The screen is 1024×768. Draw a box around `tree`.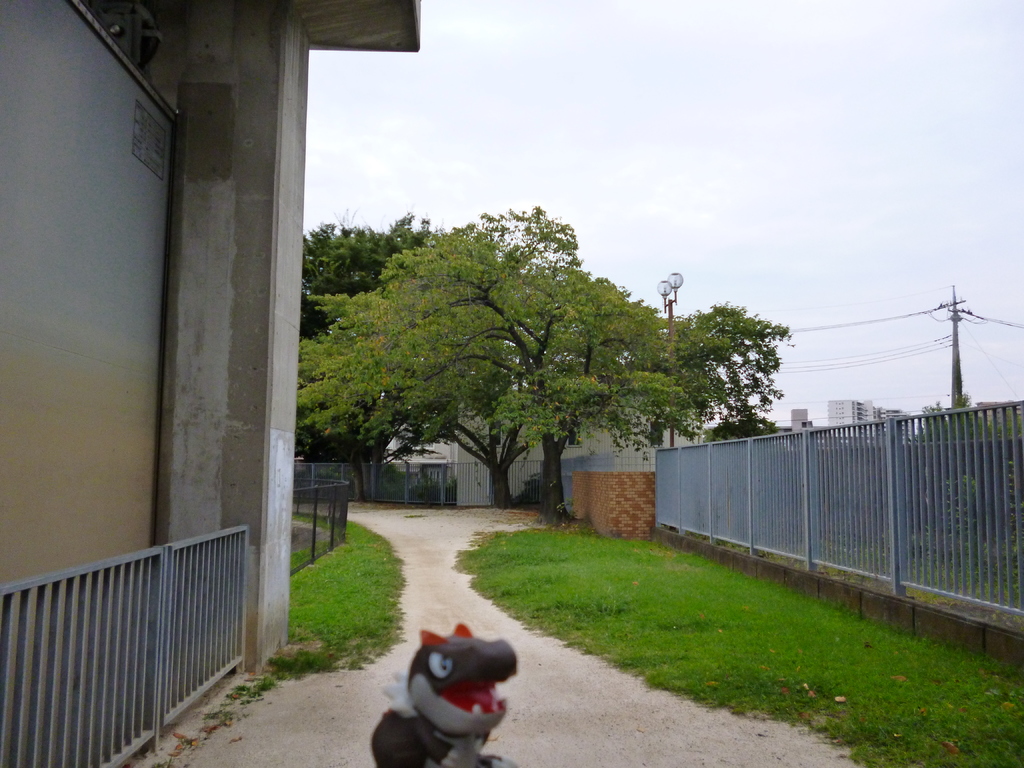
BBox(465, 245, 666, 522).
